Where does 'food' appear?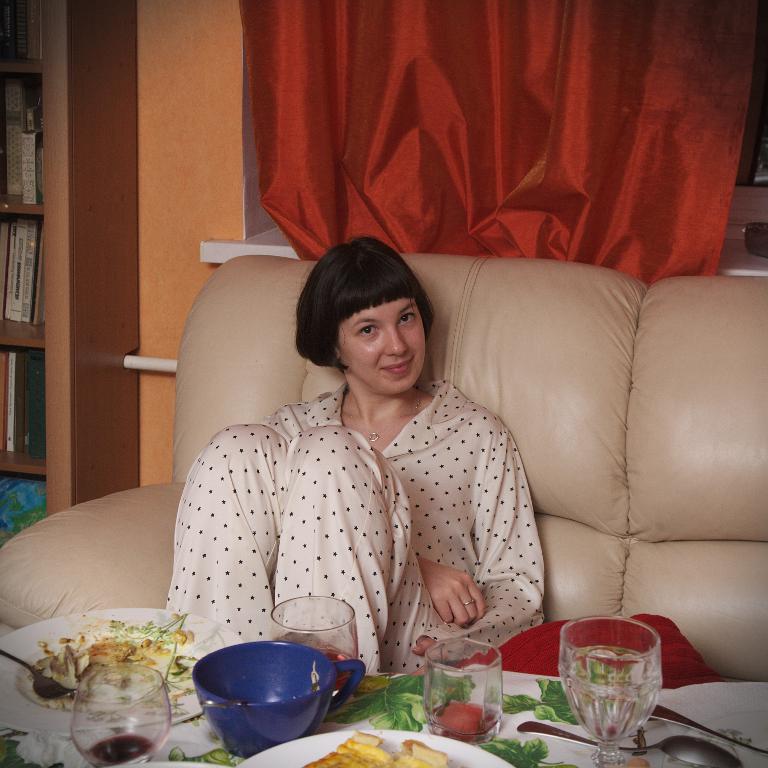
Appears at box=[30, 631, 198, 715].
